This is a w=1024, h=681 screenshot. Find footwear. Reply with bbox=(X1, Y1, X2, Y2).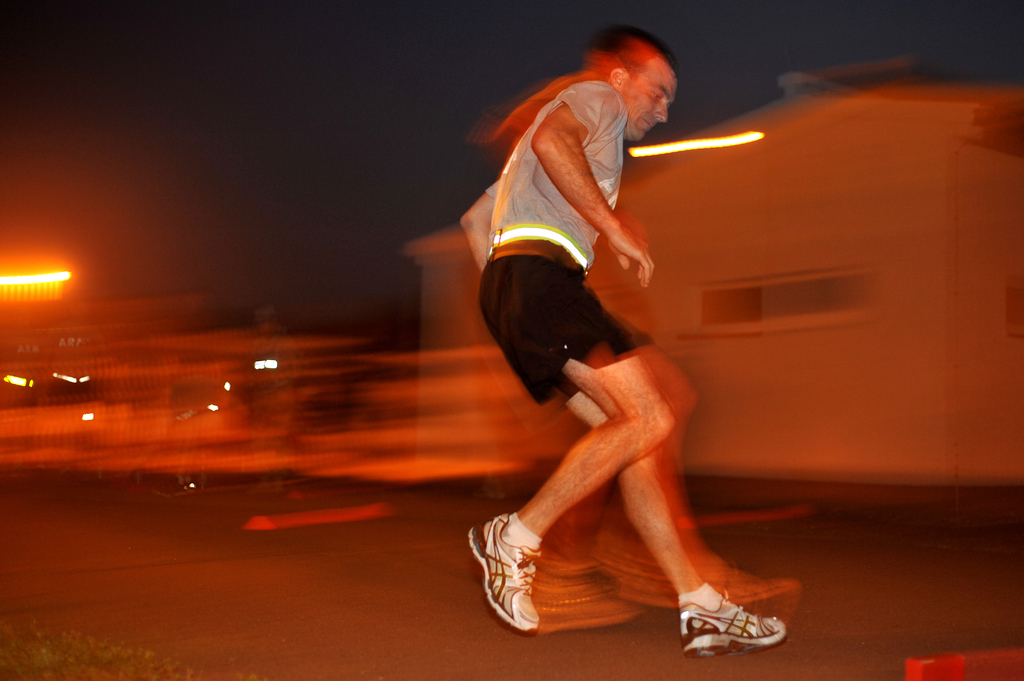
bbox=(682, 594, 788, 662).
